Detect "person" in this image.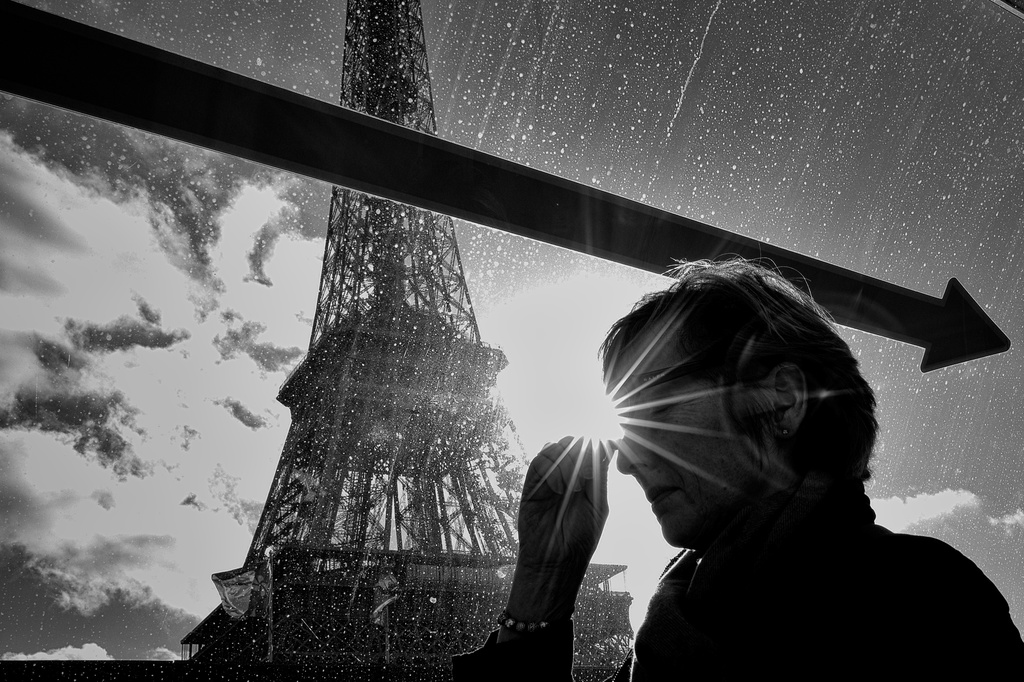
Detection: x1=441, y1=249, x2=1023, y2=681.
